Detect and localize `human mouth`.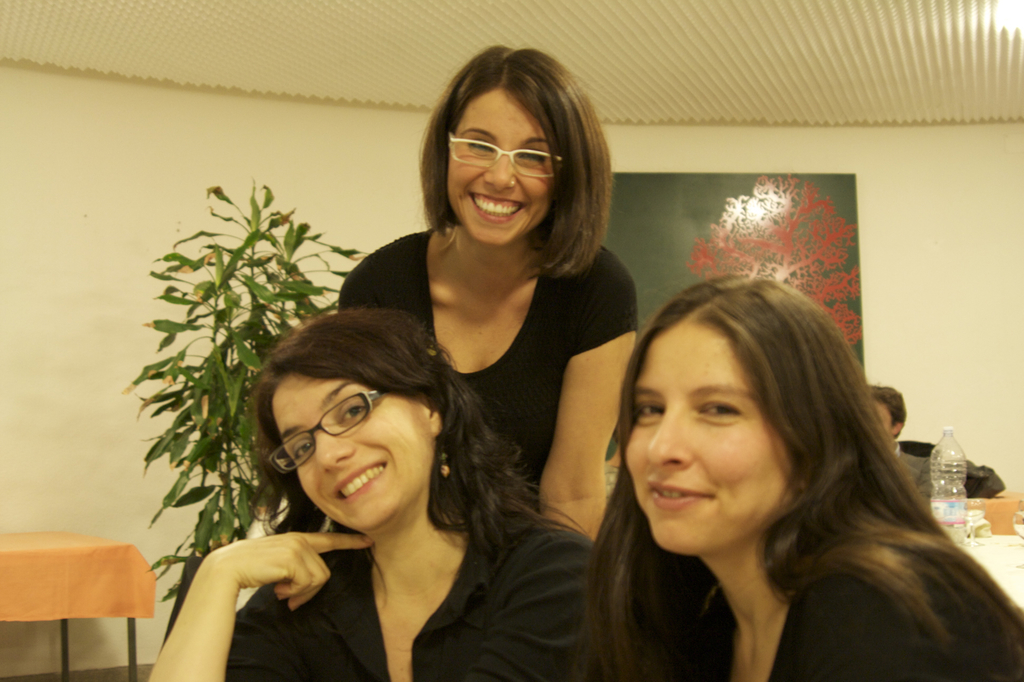
Localized at (650, 482, 713, 509).
